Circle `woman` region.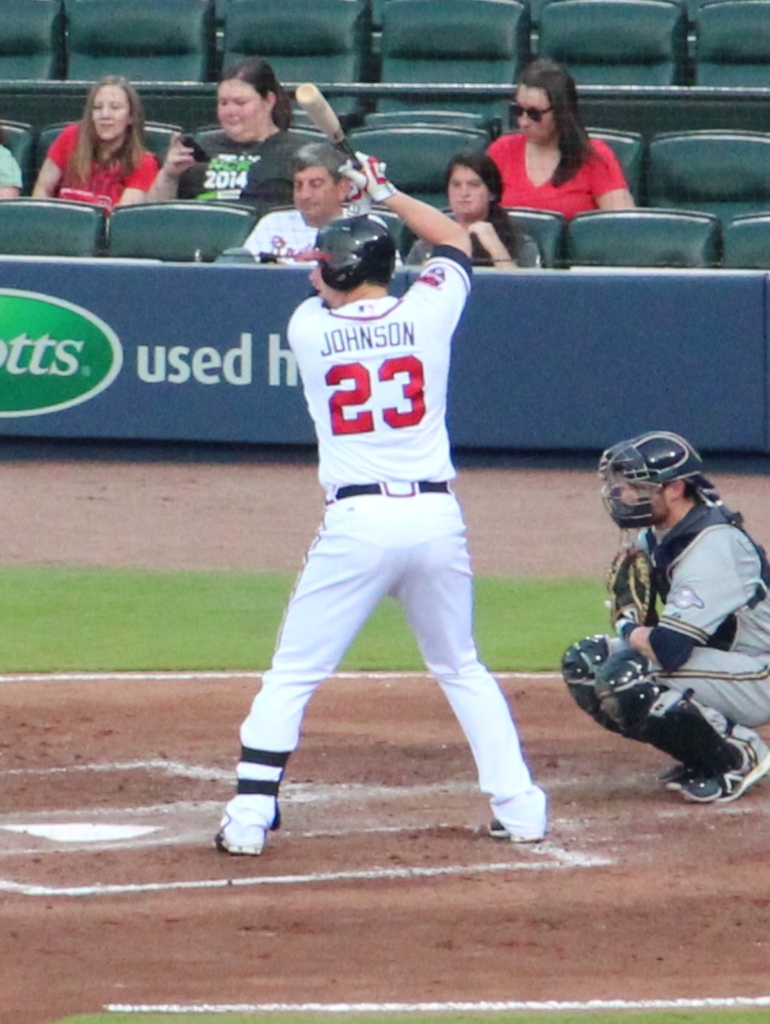
Region: box(408, 149, 546, 268).
